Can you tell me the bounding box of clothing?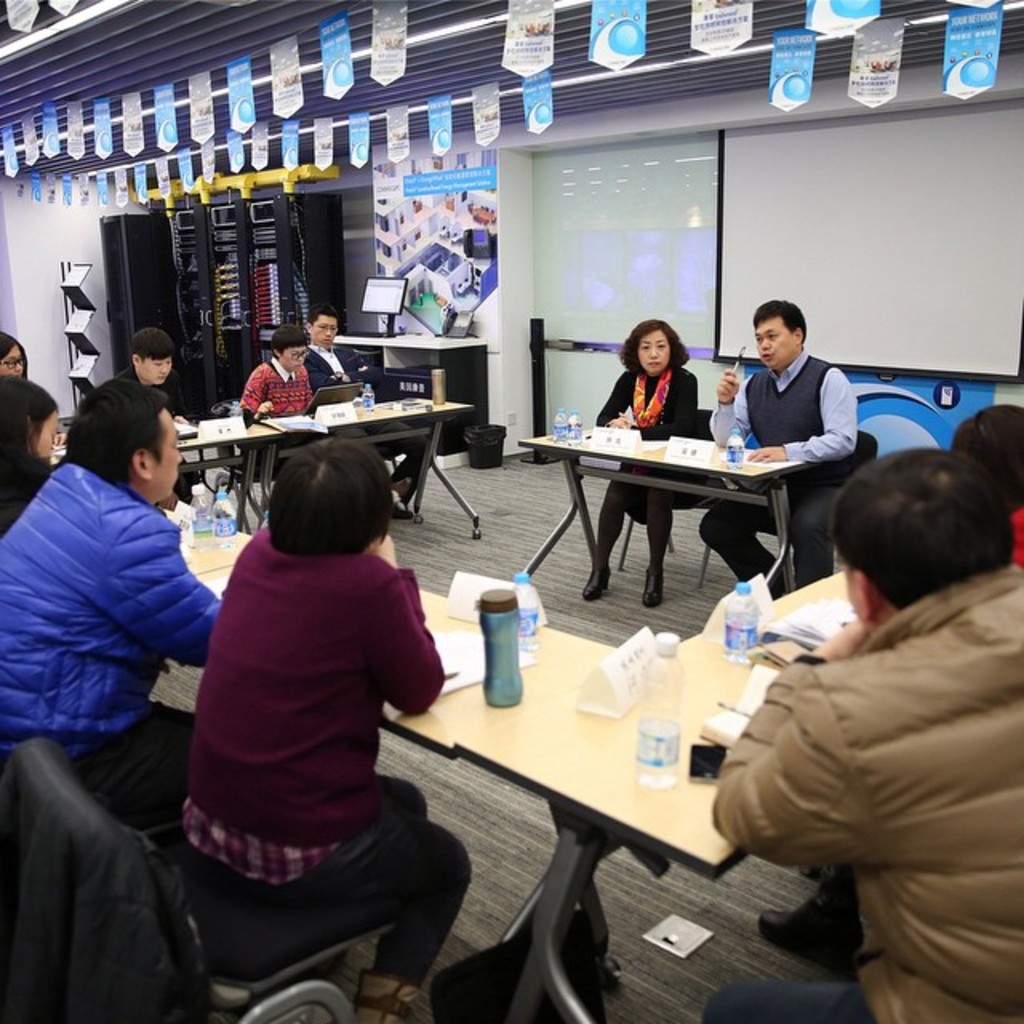
0/466/222/808.
